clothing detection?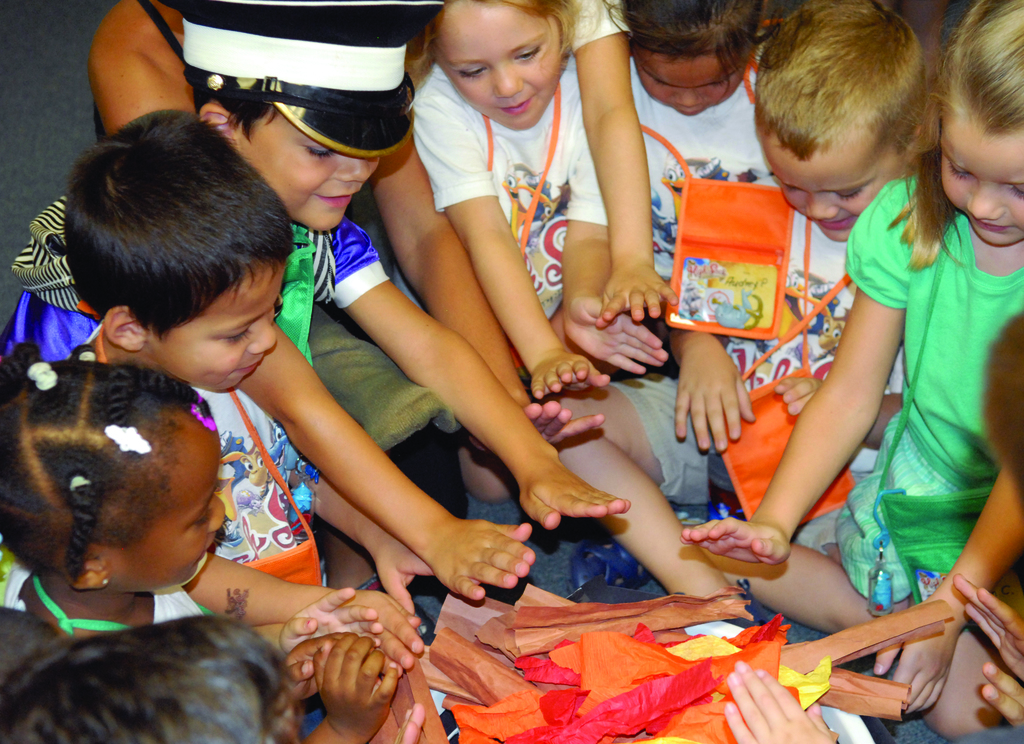
crop(777, 133, 1009, 640)
